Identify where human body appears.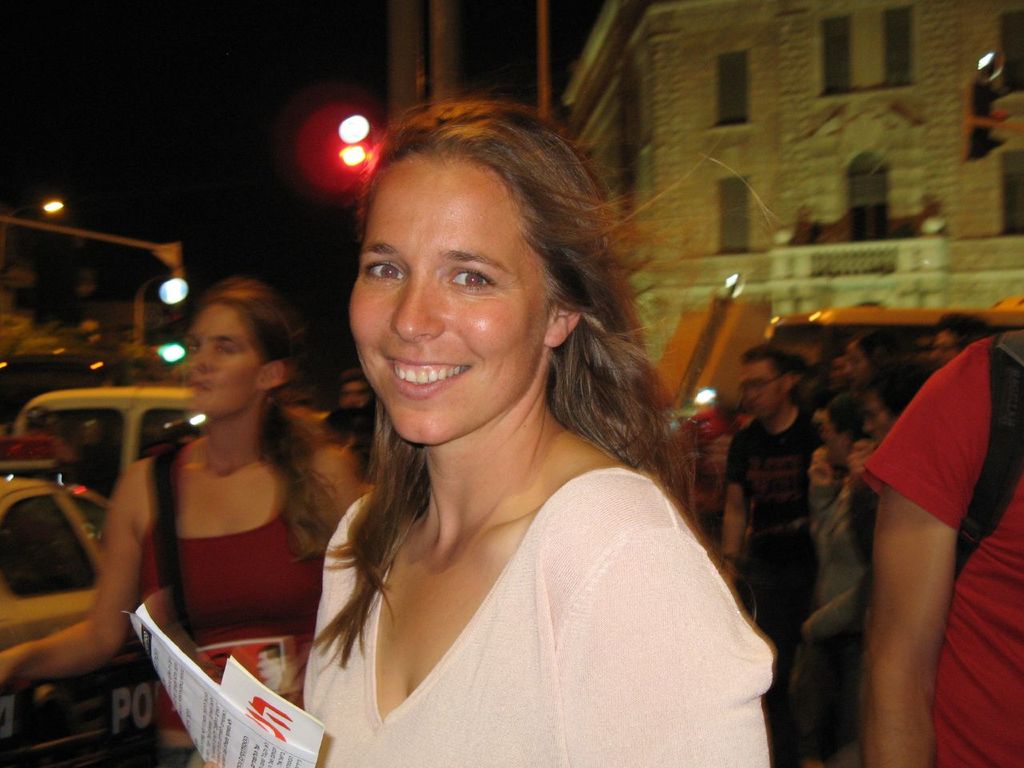
Appears at (x1=0, y1=262, x2=377, y2=698).
